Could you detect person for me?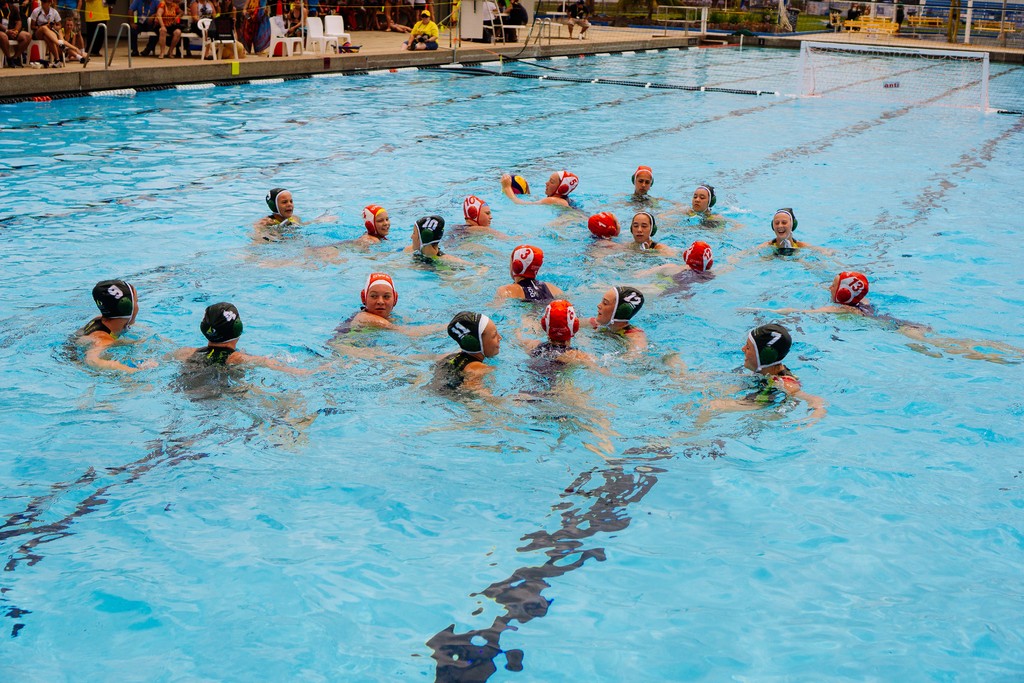
Detection result: x1=621 y1=214 x2=675 y2=258.
